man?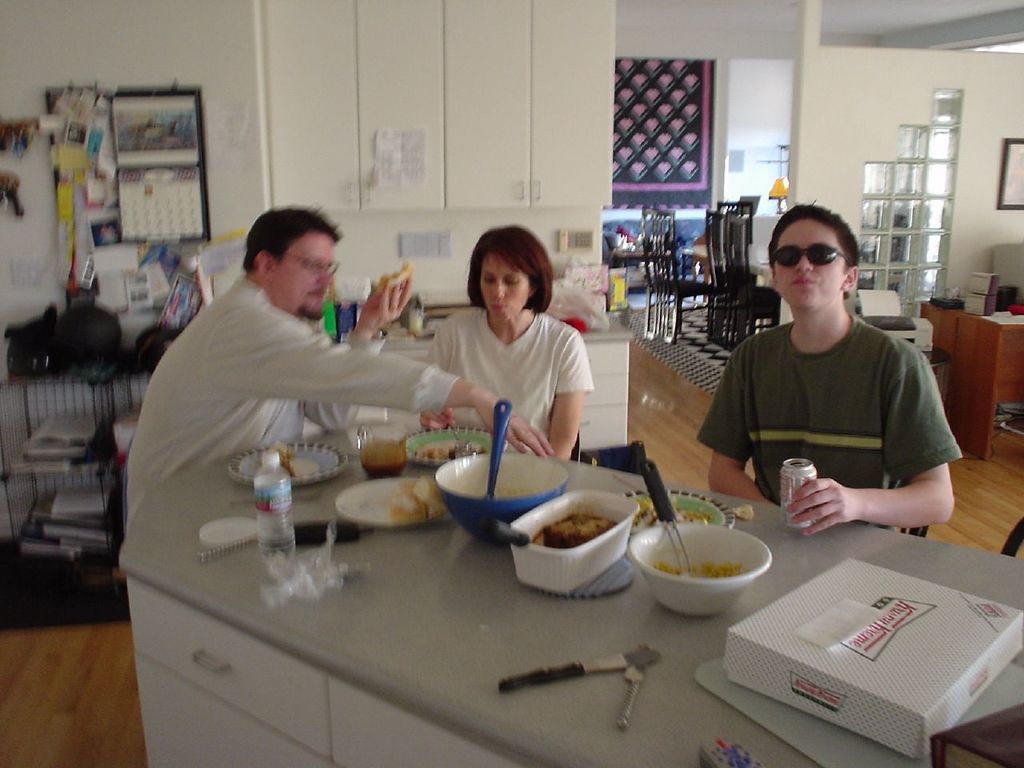
[left=125, top=206, right=557, bottom=542]
